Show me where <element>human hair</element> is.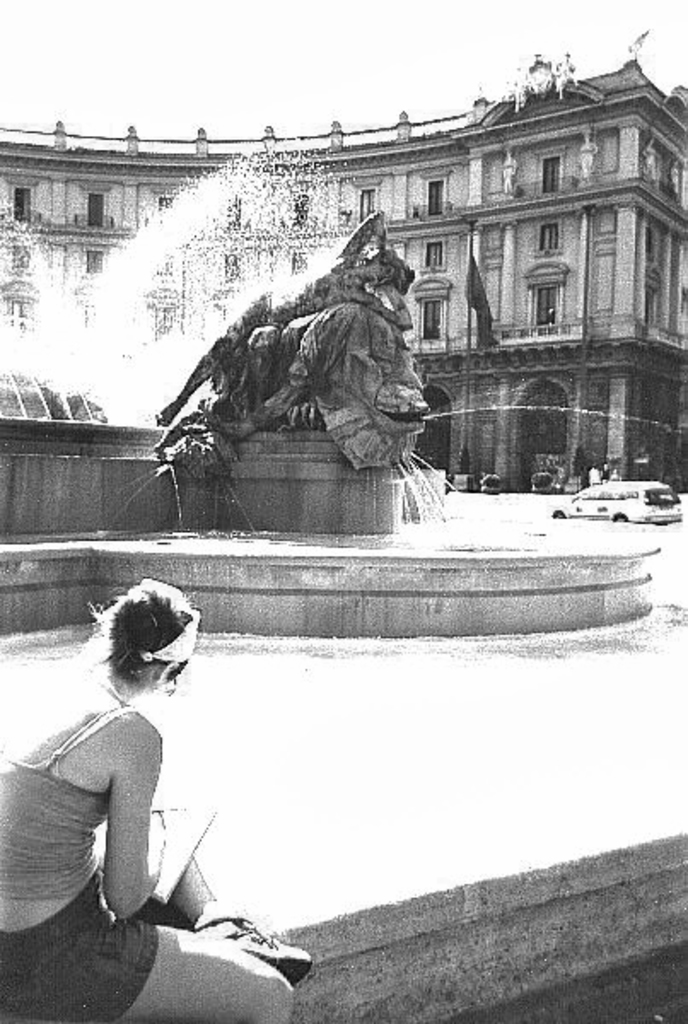
<element>human hair</element> is at 90 565 193 705.
